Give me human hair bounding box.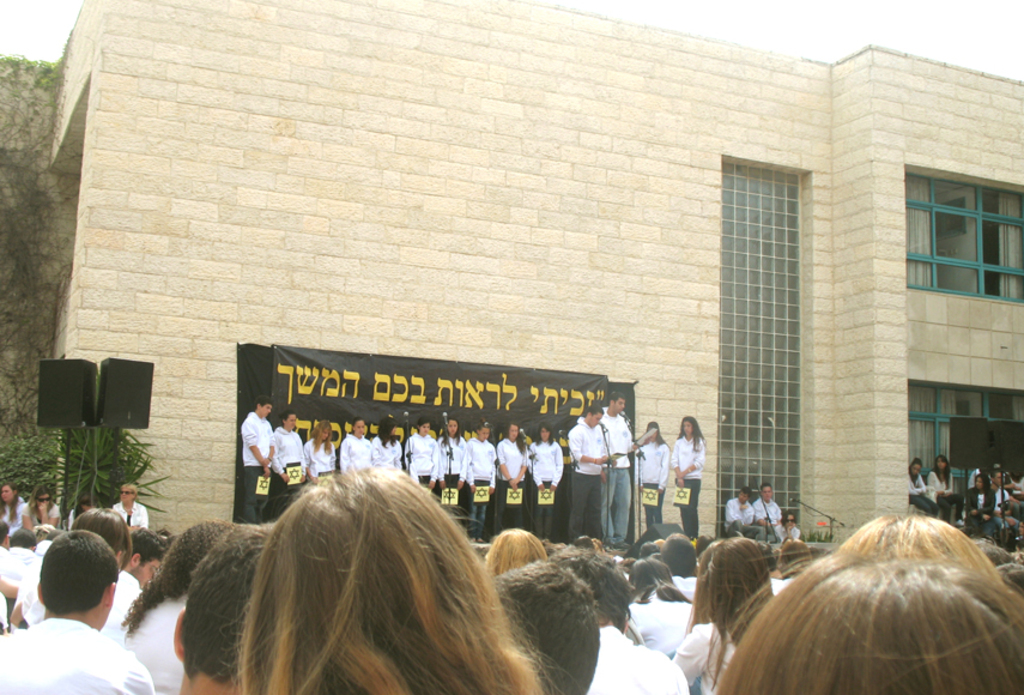
[left=175, top=472, right=514, bottom=694].
